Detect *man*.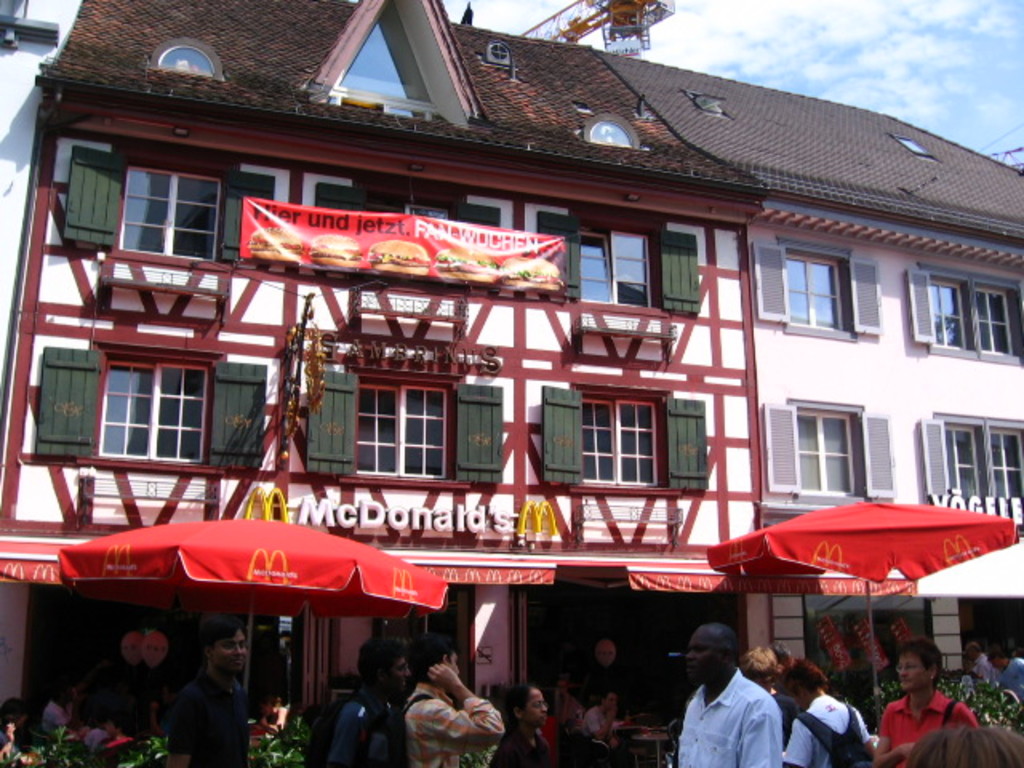
Detected at 664:646:808:767.
